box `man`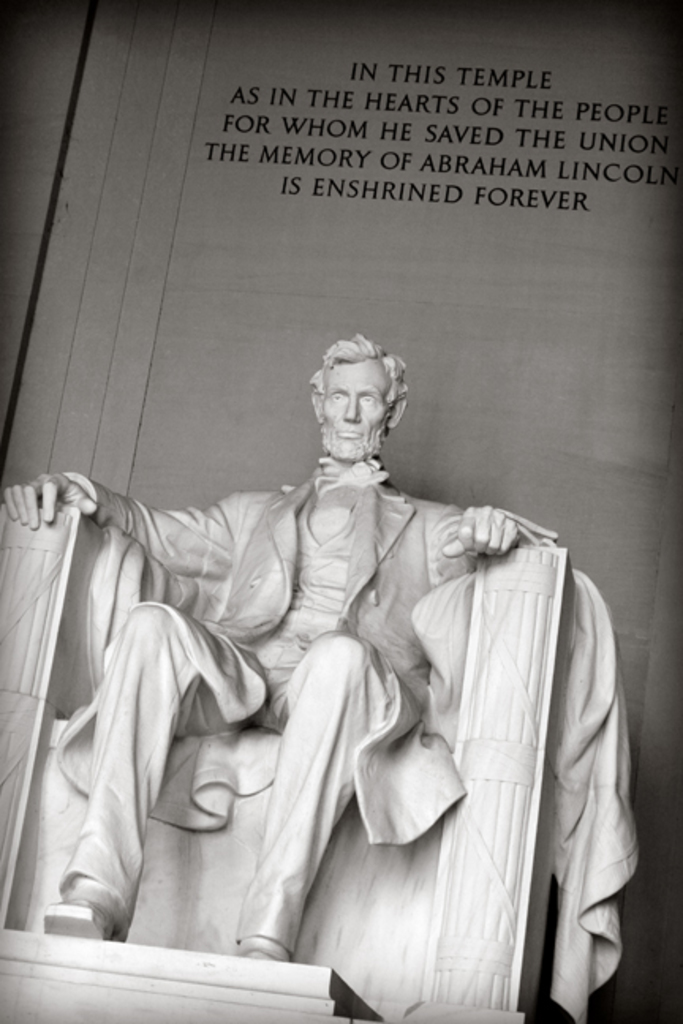
[2, 337, 557, 966]
